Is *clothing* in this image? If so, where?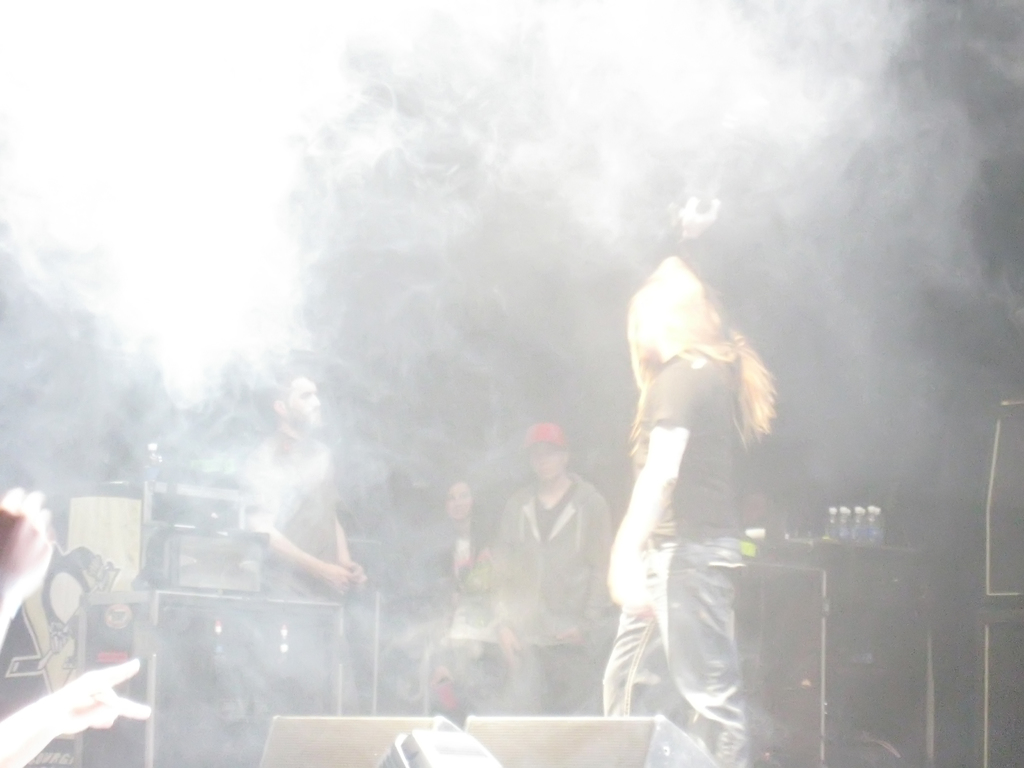
Yes, at {"x1": 602, "y1": 264, "x2": 782, "y2": 714}.
